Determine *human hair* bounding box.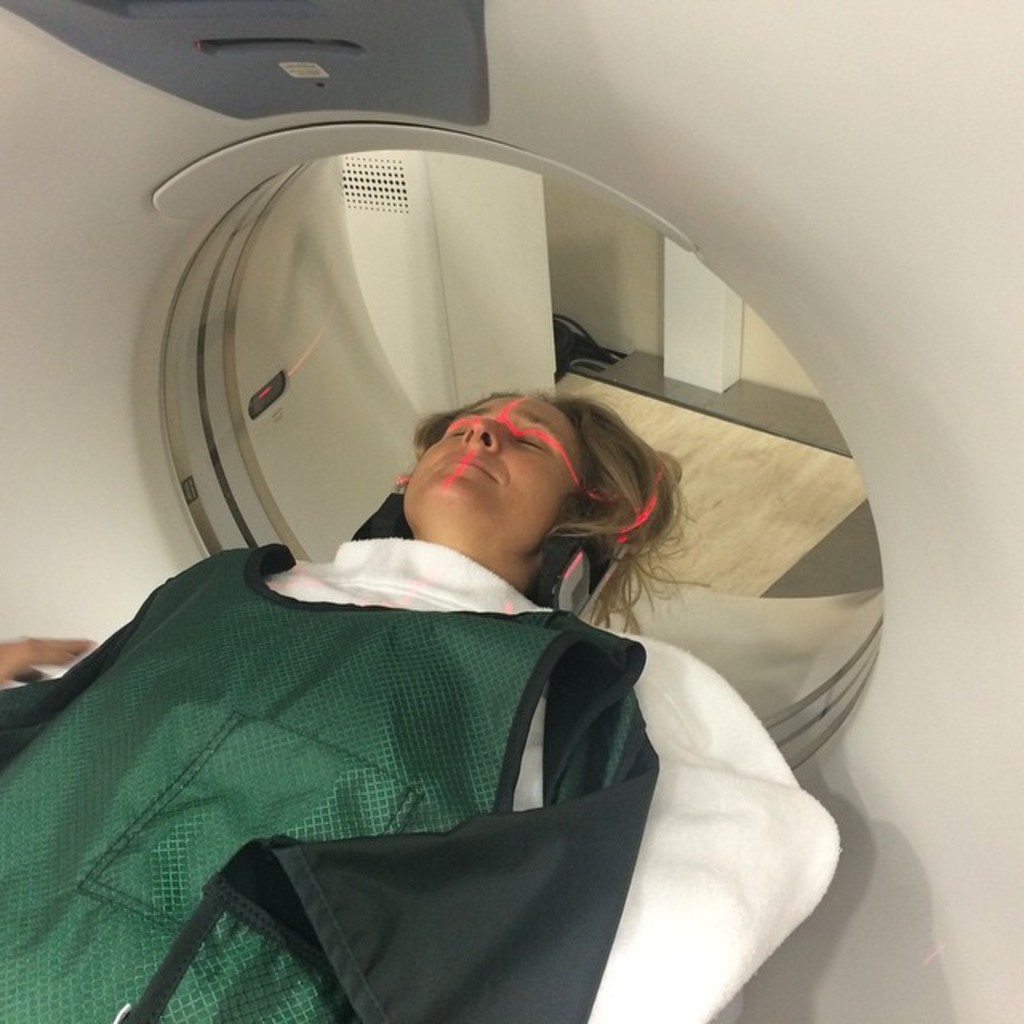
Determined: x1=446 y1=381 x2=709 y2=653.
